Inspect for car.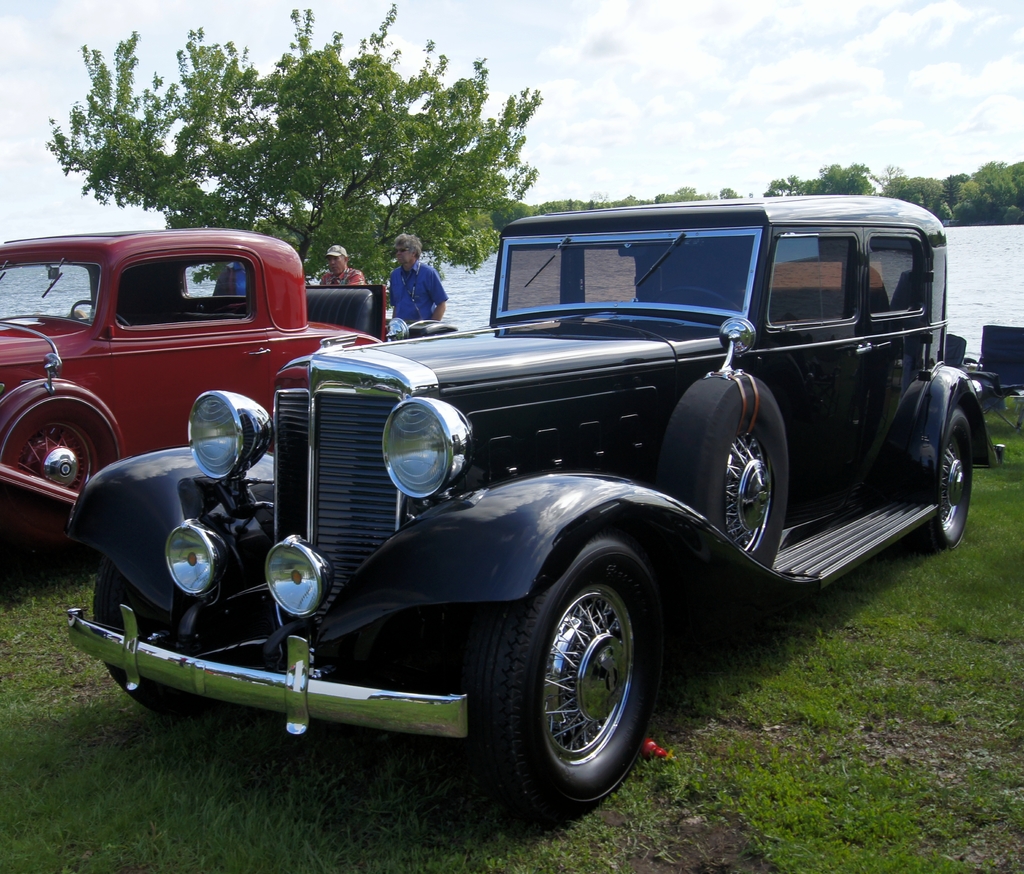
Inspection: {"x1": 0, "y1": 231, "x2": 447, "y2": 539}.
